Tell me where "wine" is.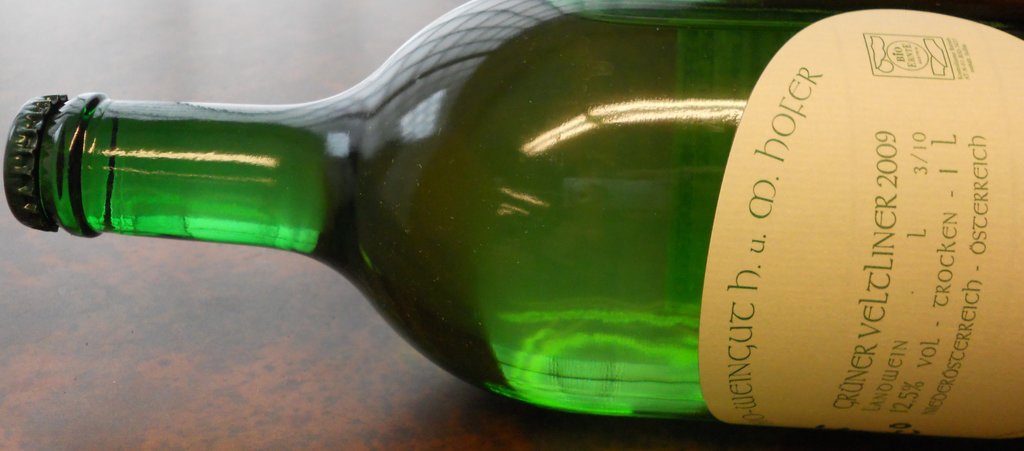
"wine" is at box(96, 0, 916, 415).
